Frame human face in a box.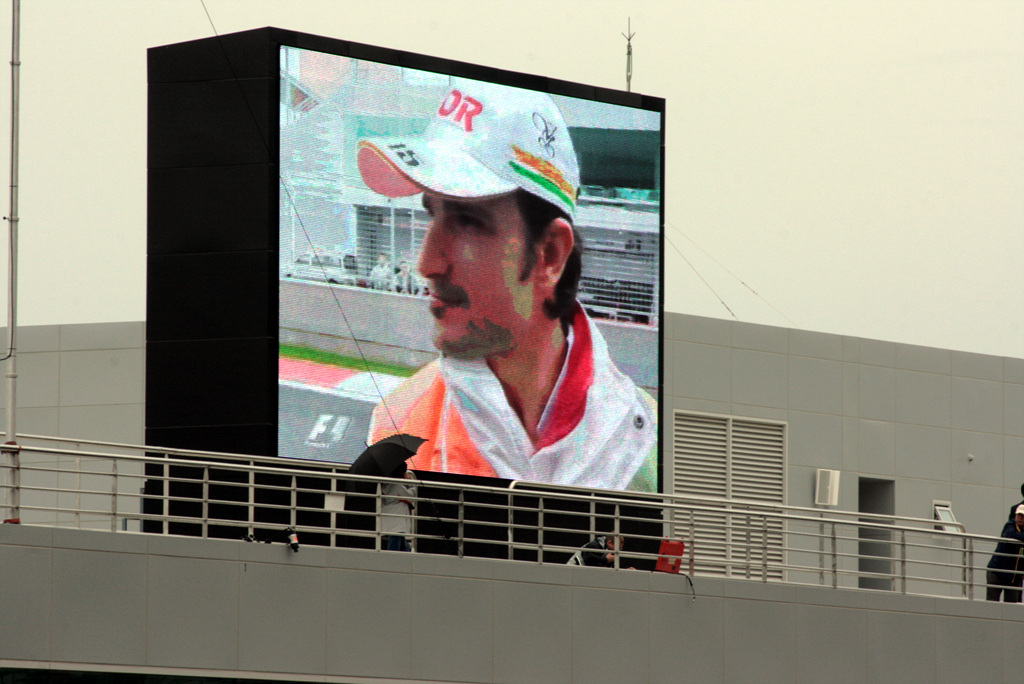
416/196/534/359.
